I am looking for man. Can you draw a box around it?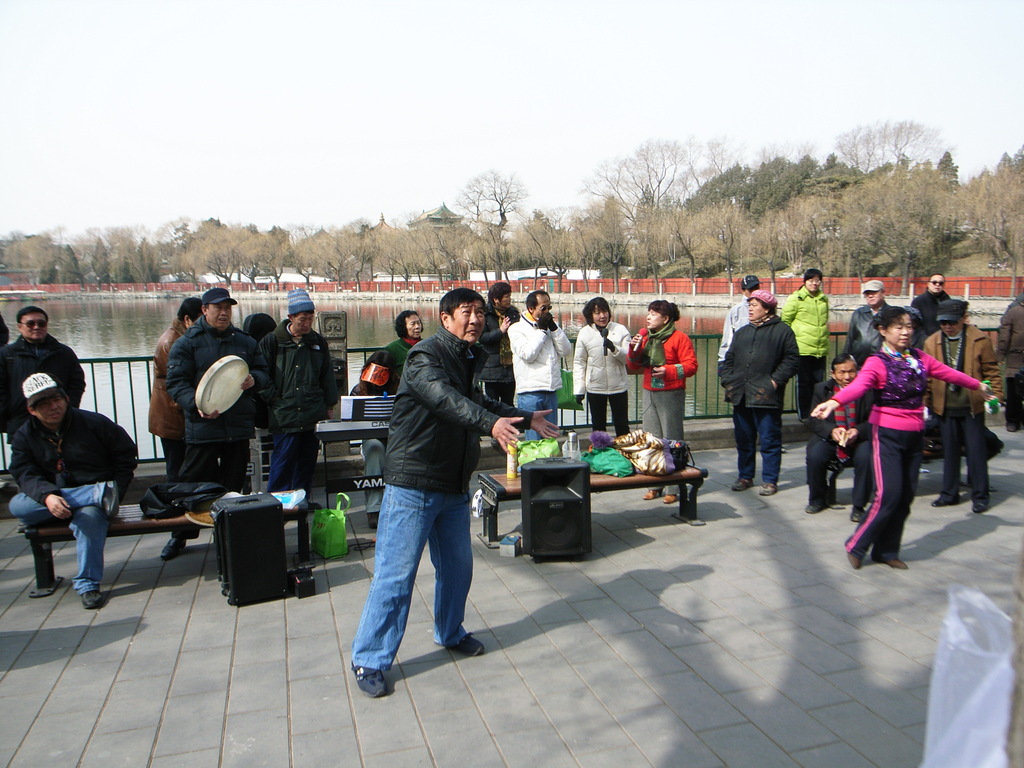
Sure, the bounding box is <bbox>266, 287, 338, 511</bbox>.
